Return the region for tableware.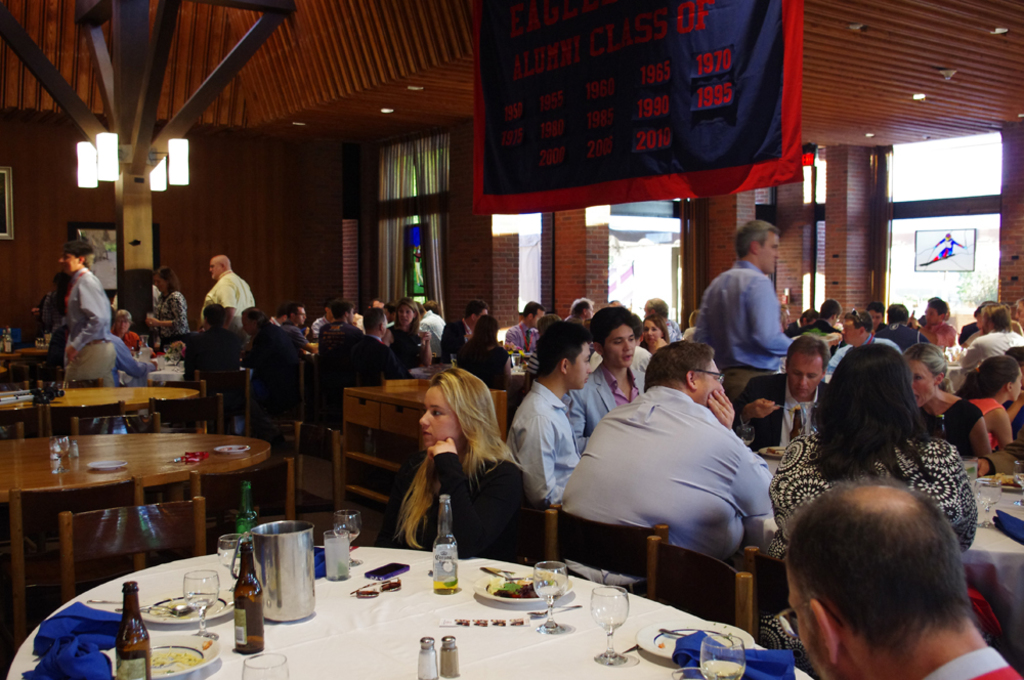
crop(737, 424, 758, 453).
